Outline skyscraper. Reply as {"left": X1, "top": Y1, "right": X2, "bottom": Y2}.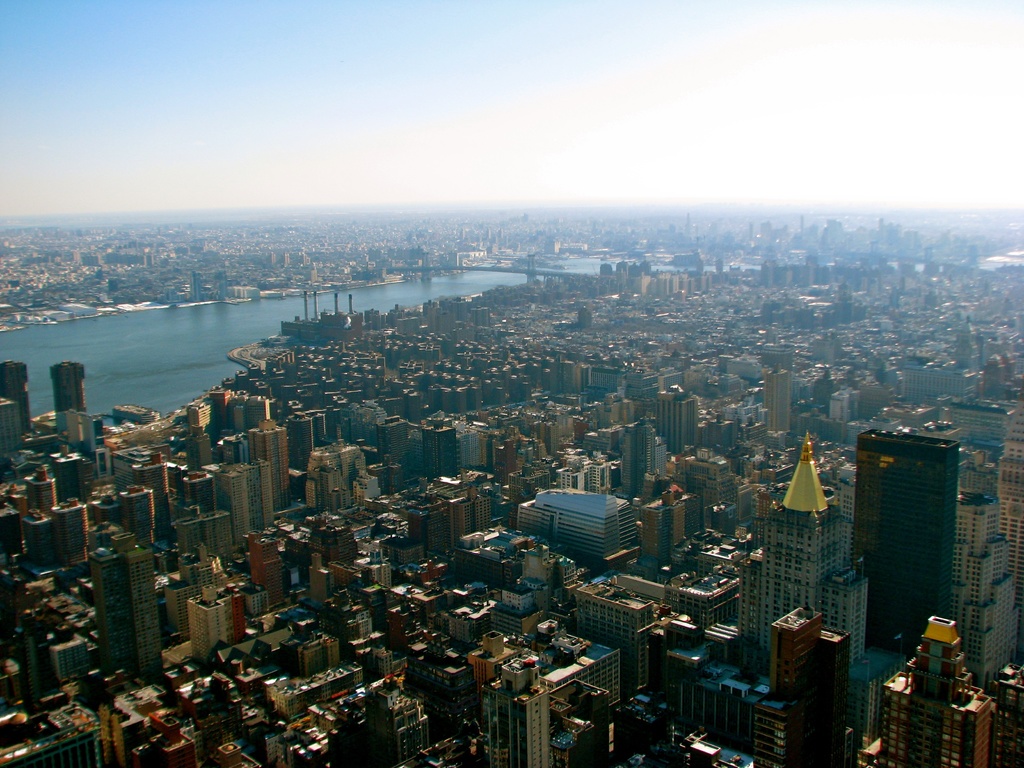
{"left": 469, "top": 481, "right": 488, "bottom": 536}.
